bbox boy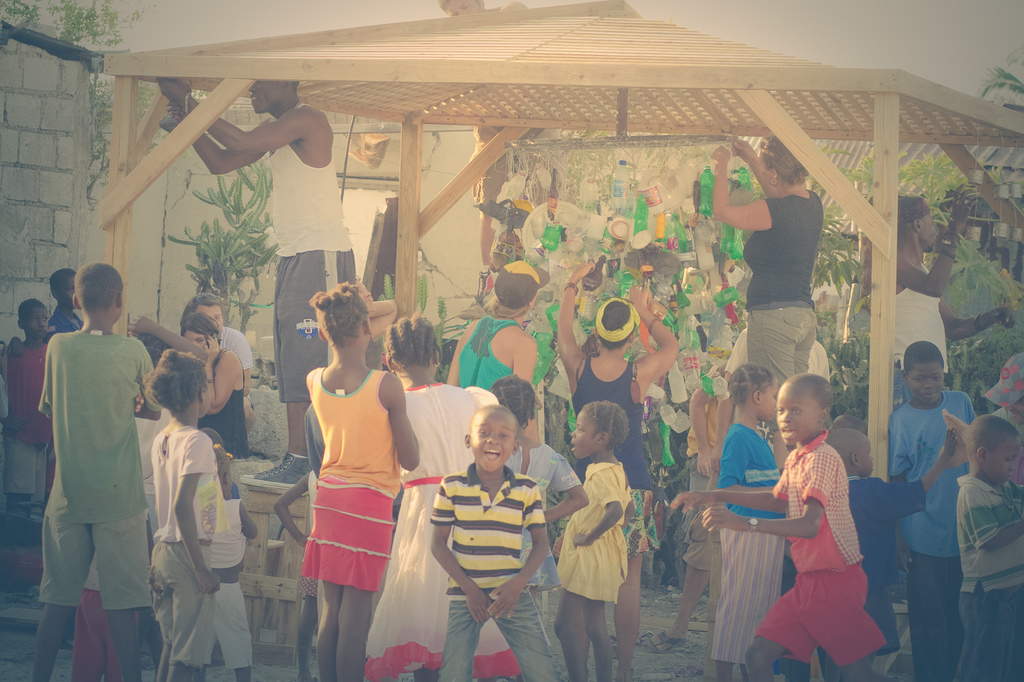
{"left": 825, "top": 427, "right": 957, "bottom": 680}
